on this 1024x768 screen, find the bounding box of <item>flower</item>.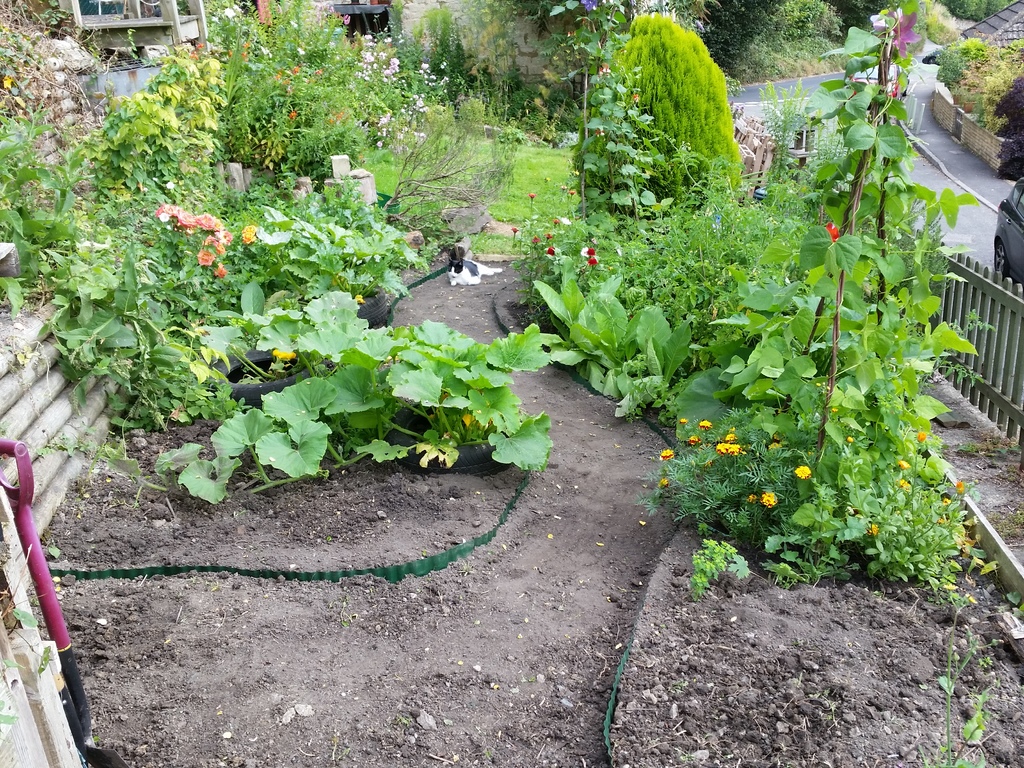
Bounding box: bbox(918, 433, 924, 442).
